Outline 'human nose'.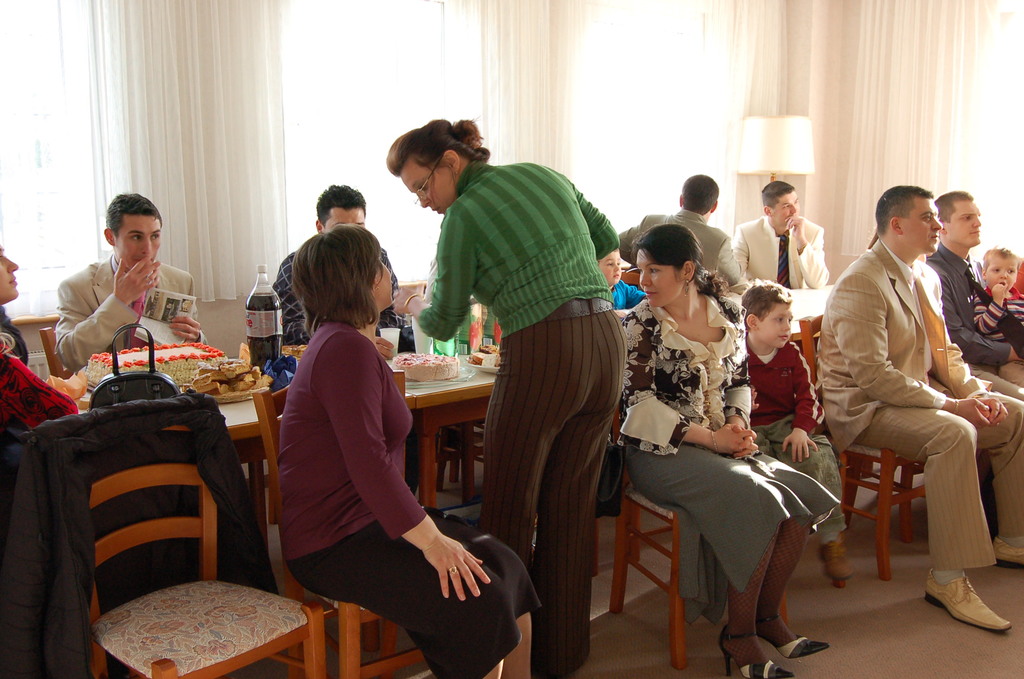
Outline: (left=972, top=217, right=980, bottom=231).
